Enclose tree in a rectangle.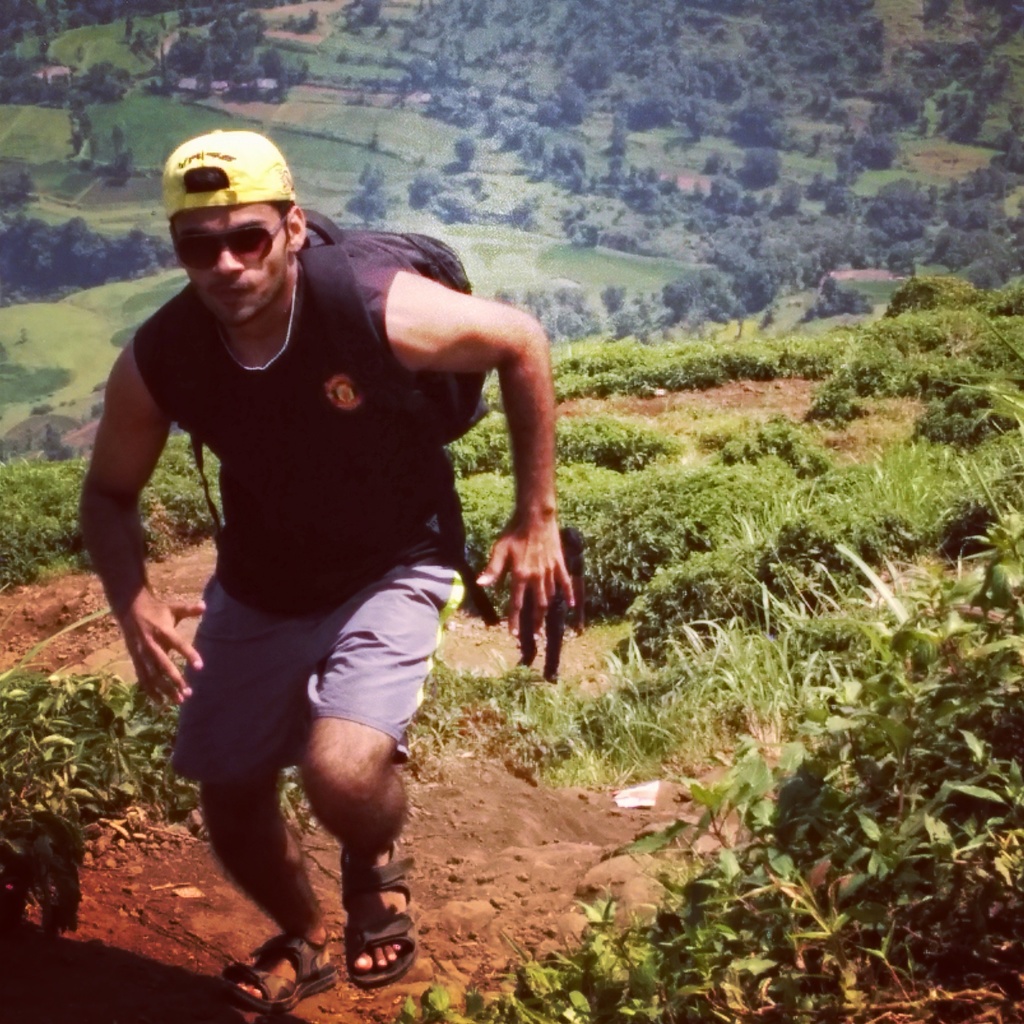
0:171:38:207.
